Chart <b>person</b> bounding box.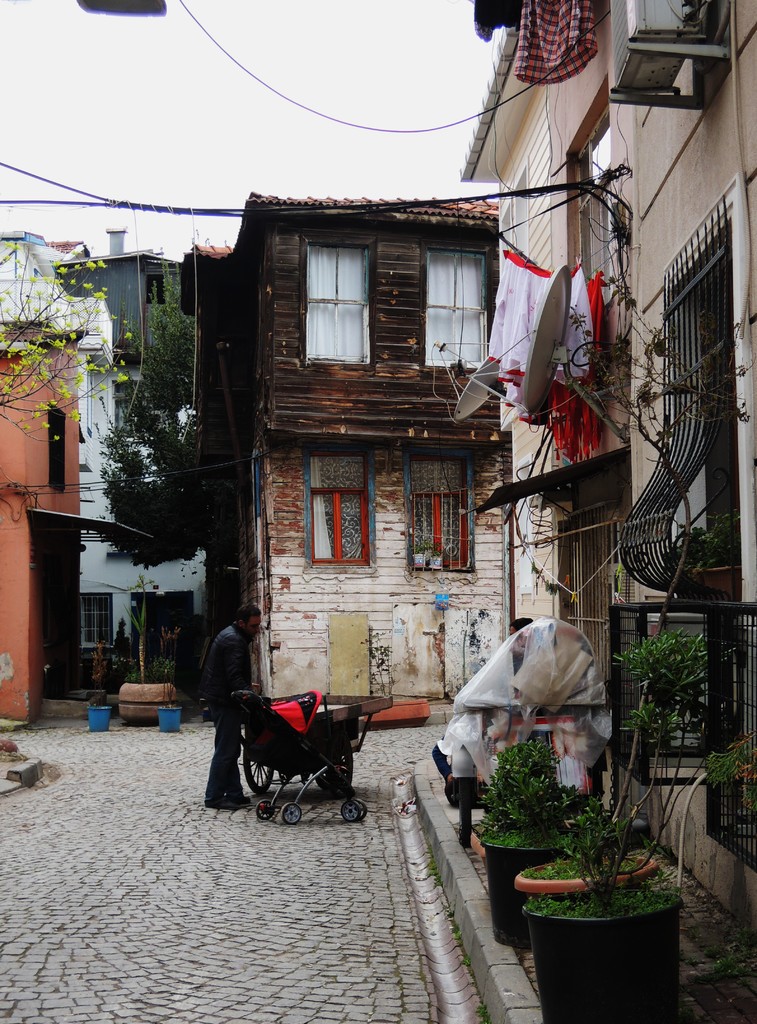
Charted: <box>508,617,535,676</box>.
